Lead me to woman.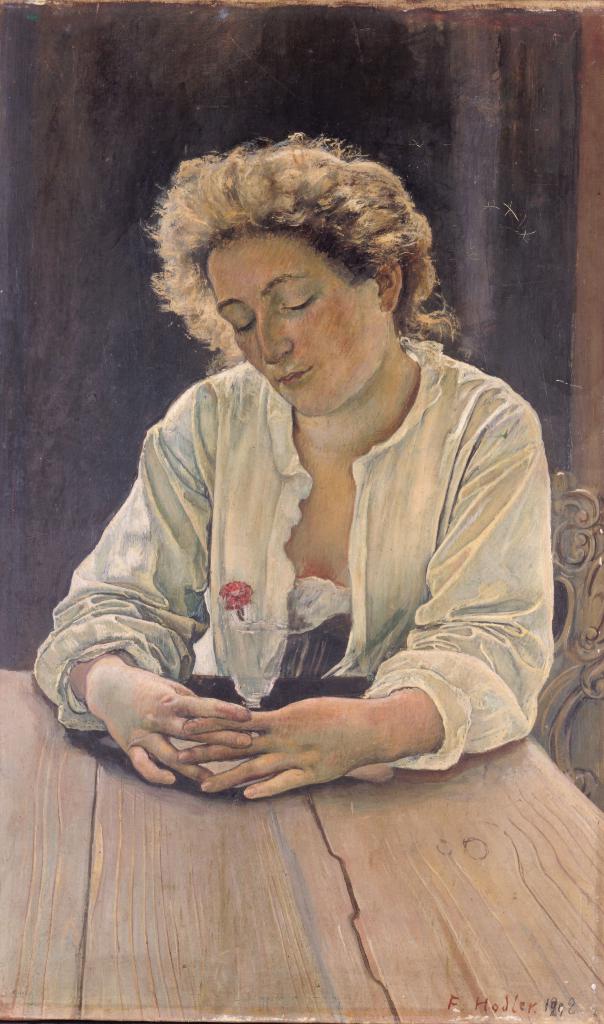
Lead to (64, 115, 557, 833).
